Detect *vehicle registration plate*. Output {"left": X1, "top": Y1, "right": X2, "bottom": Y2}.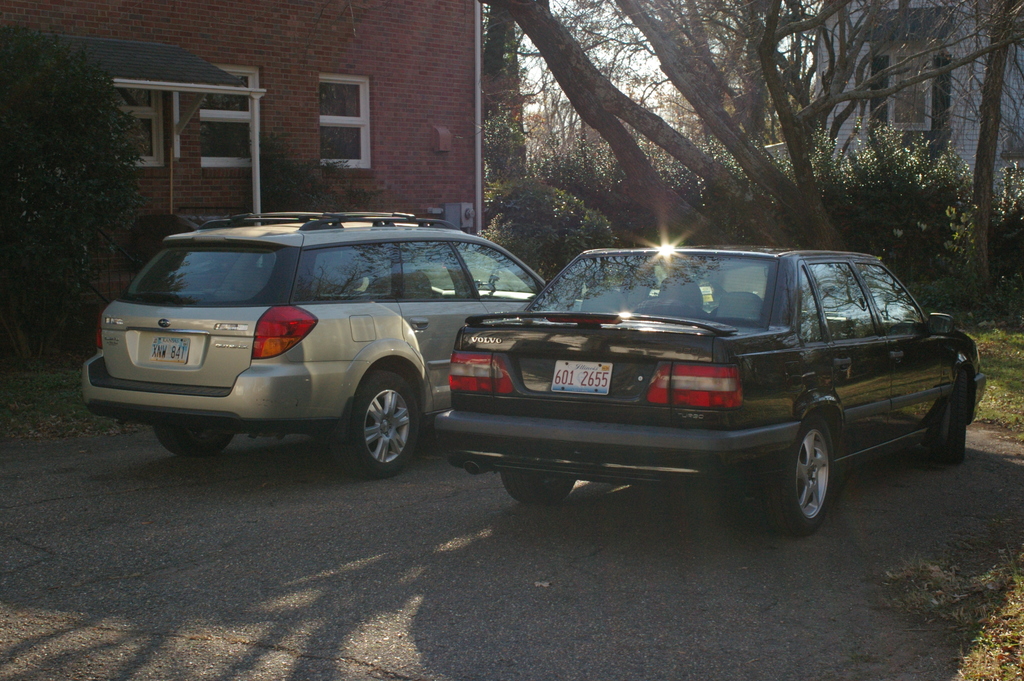
{"left": 549, "top": 359, "right": 607, "bottom": 398}.
